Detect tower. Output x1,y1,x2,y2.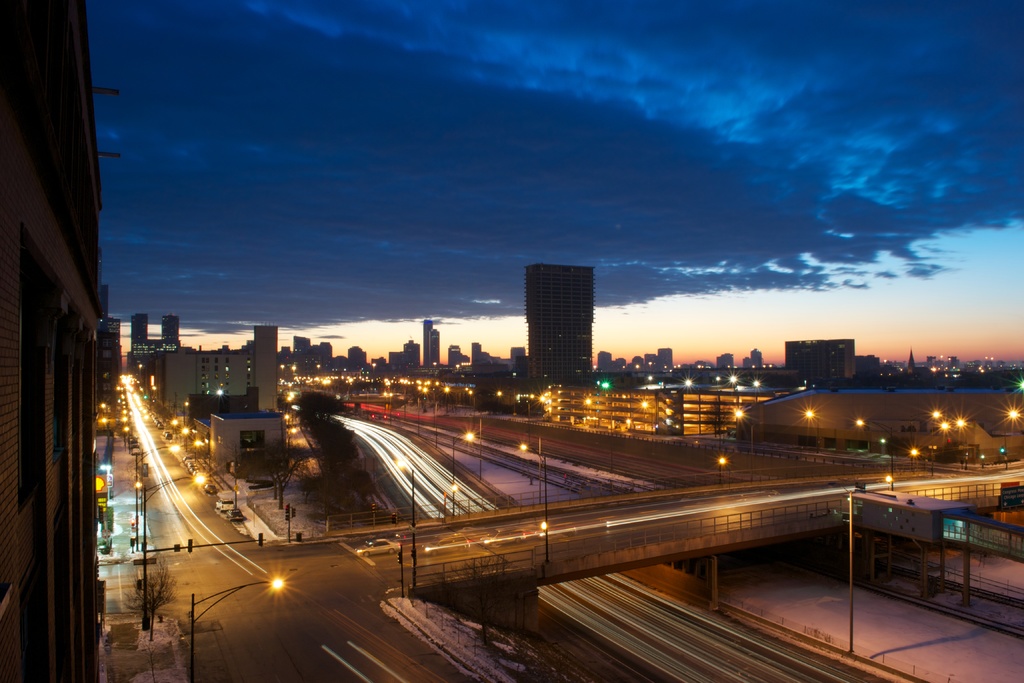
252,324,279,418.
